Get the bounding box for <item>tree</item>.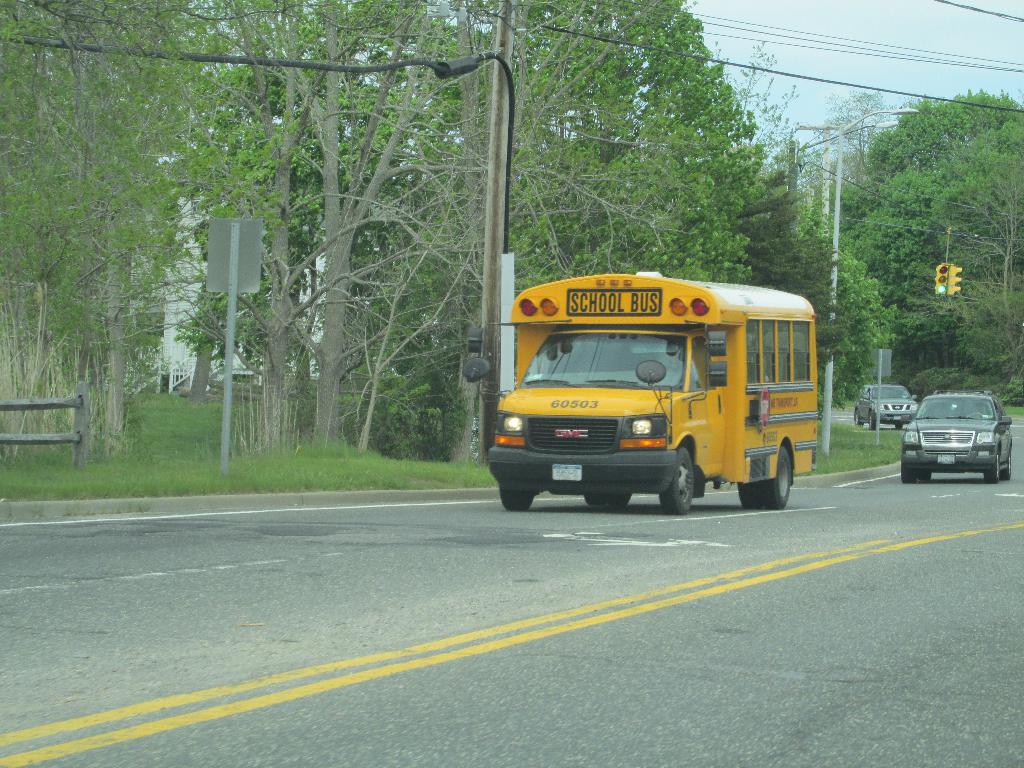
442,0,827,449.
